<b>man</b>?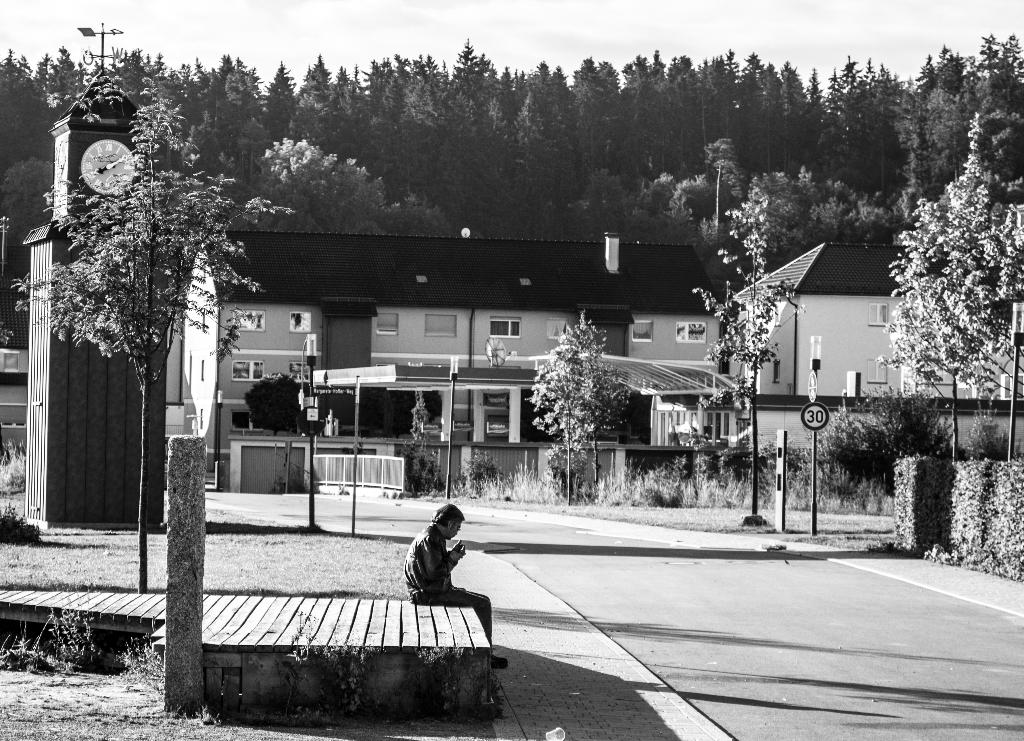
rect(403, 505, 508, 667)
